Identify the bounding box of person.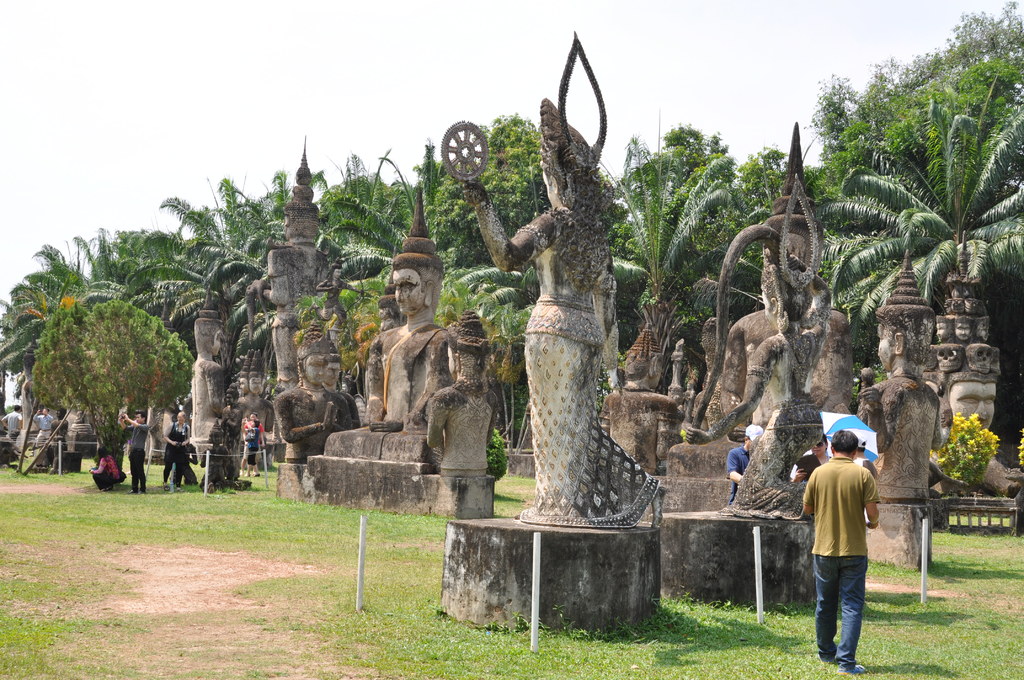
[left=1, top=404, right=26, bottom=442].
